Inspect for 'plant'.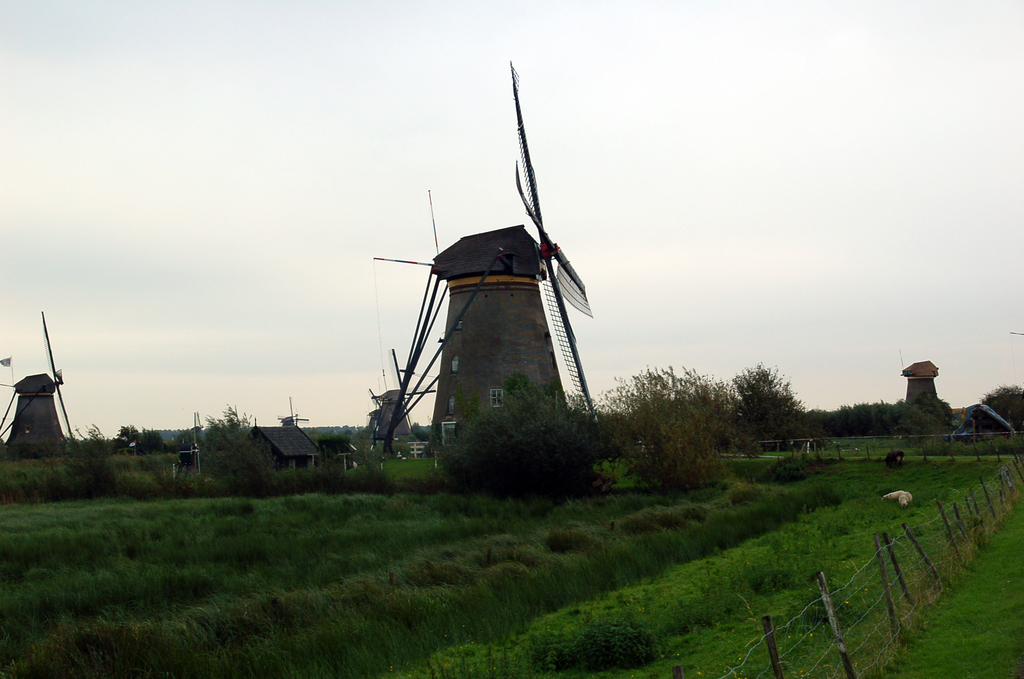
Inspection: l=568, t=618, r=657, b=667.
